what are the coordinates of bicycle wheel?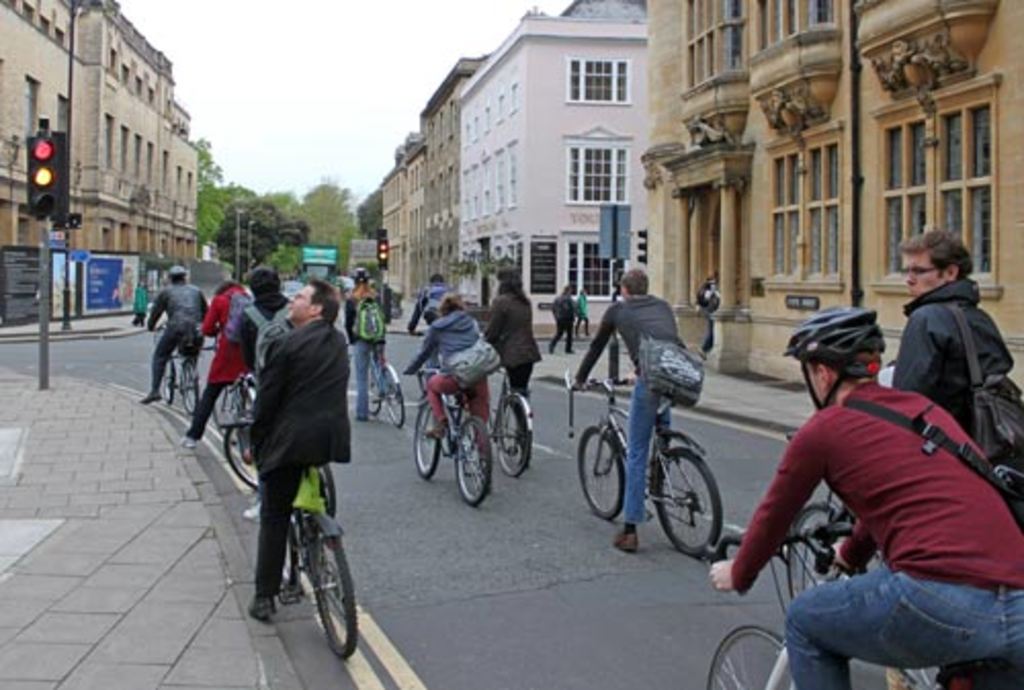
575, 422, 627, 516.
